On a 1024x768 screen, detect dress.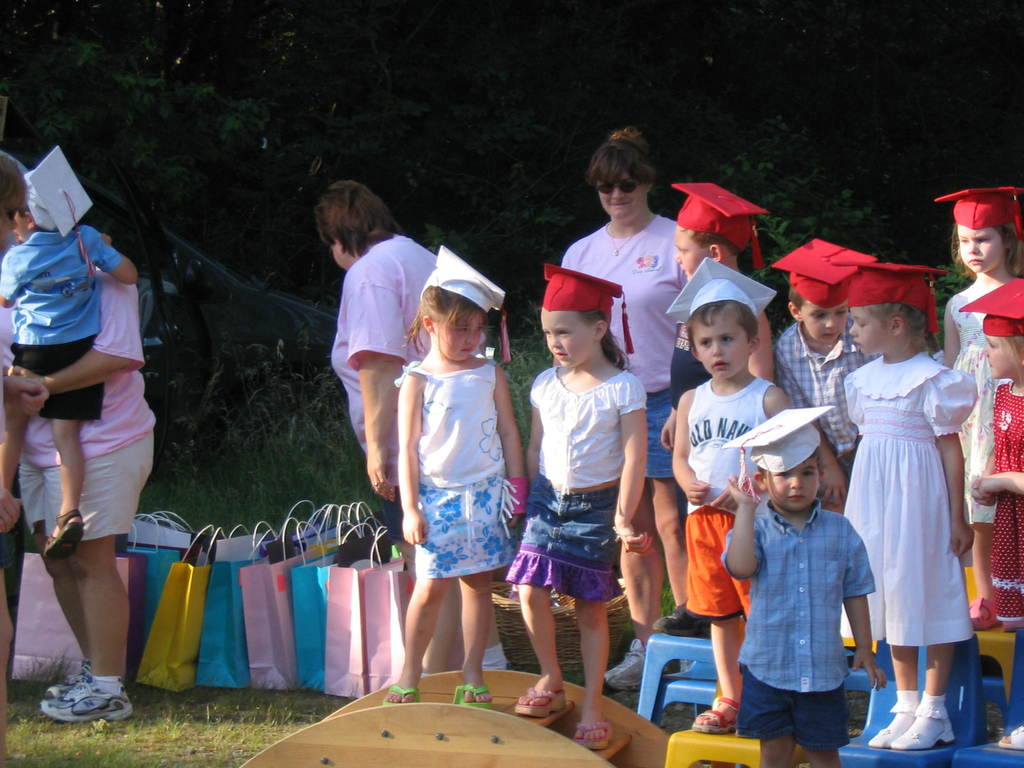
x1=986, y1=380, x2=1023, y2=631.
